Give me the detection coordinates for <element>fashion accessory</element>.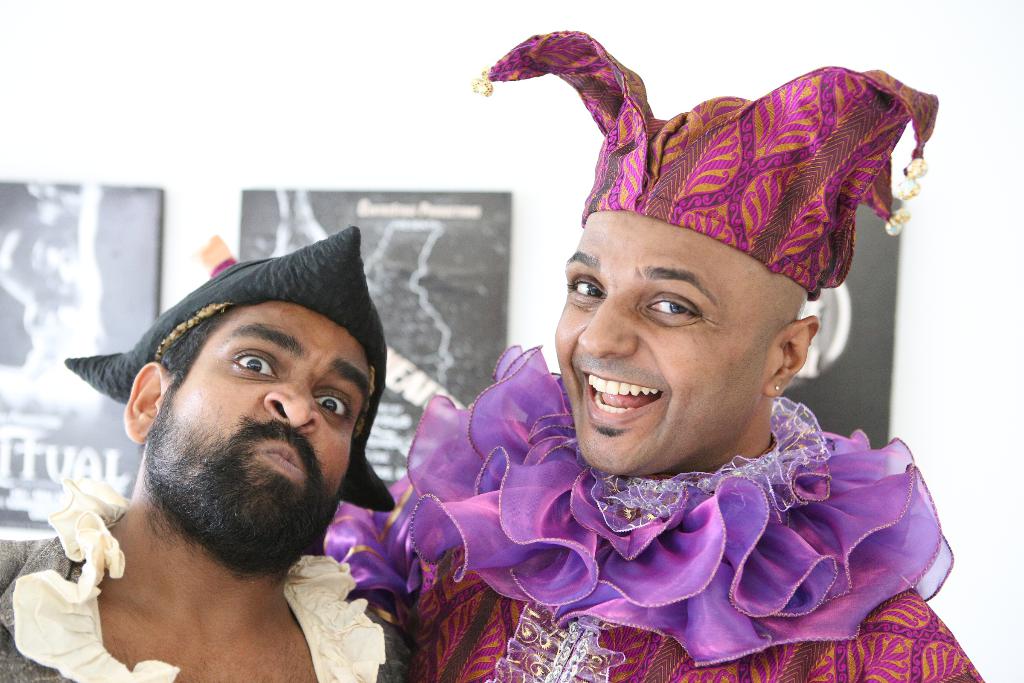
Rect(327, 340, 960, 667).
